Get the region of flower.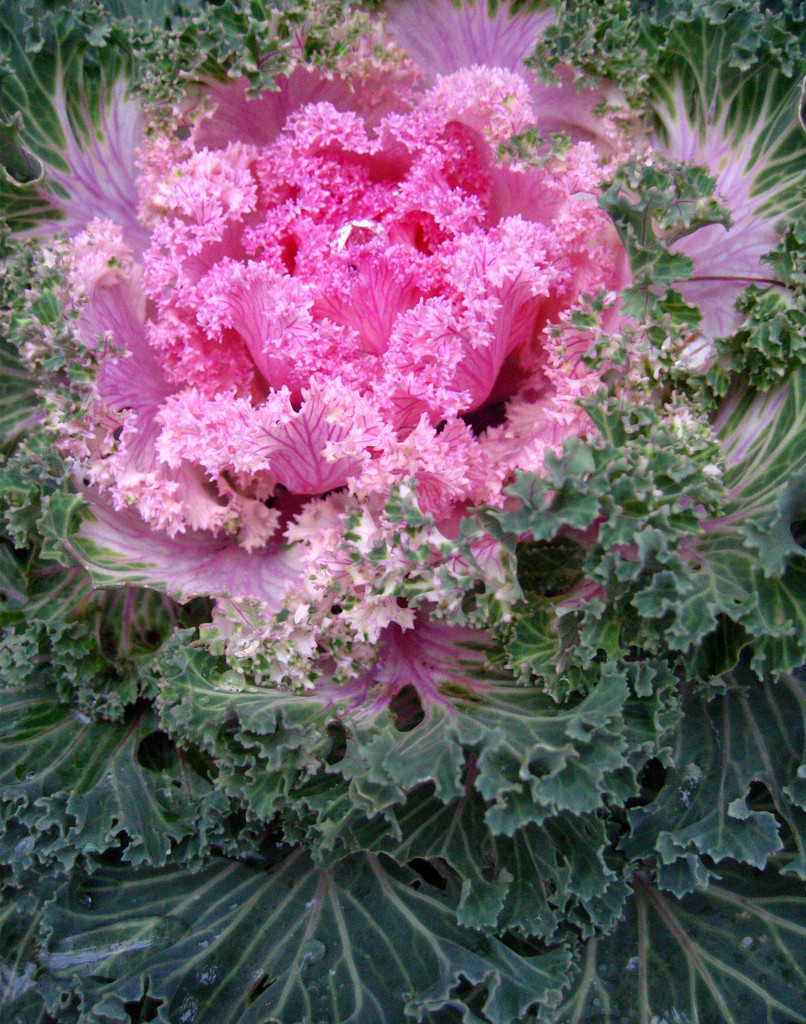
pyautogui.locateOnScreen(7, 0, 805, 698).
